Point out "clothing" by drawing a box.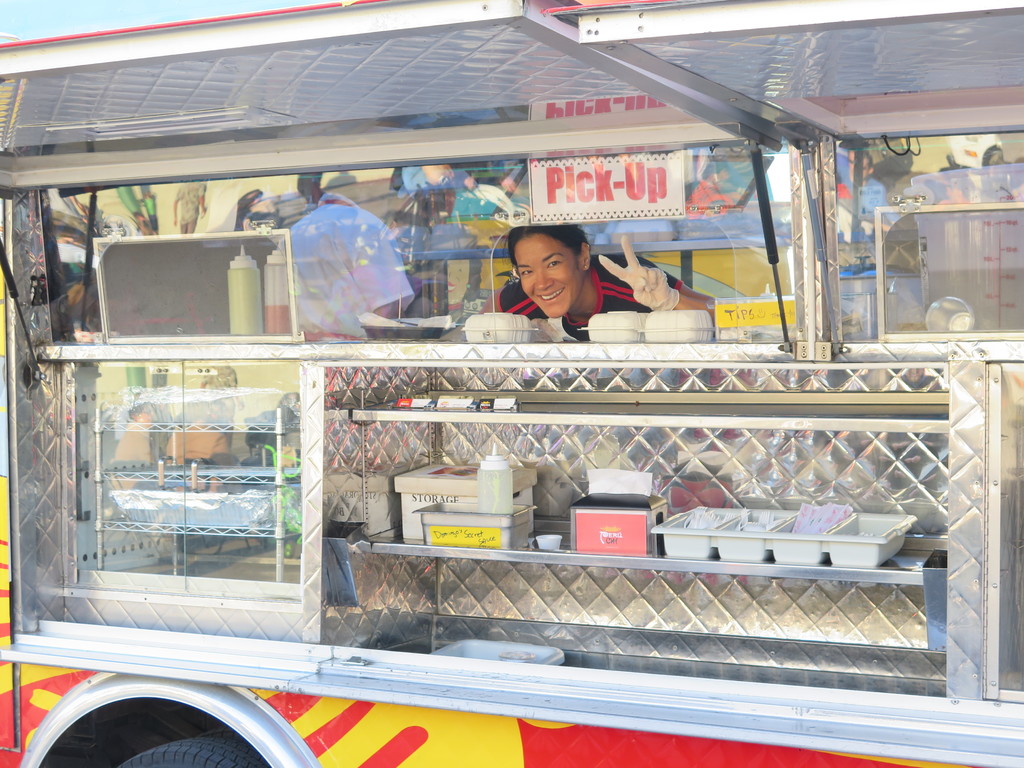
{"x1": 500, "y1": 260, "x2": 675, "y2": 336}.
